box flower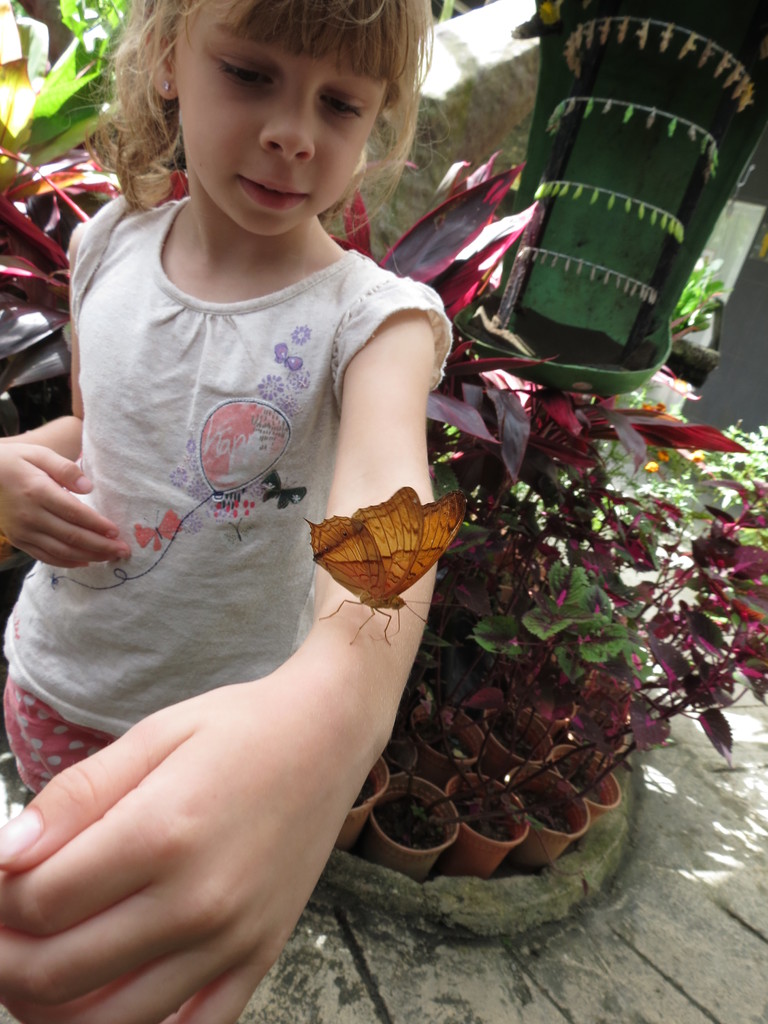
box=[637, 456, 679, 477]
